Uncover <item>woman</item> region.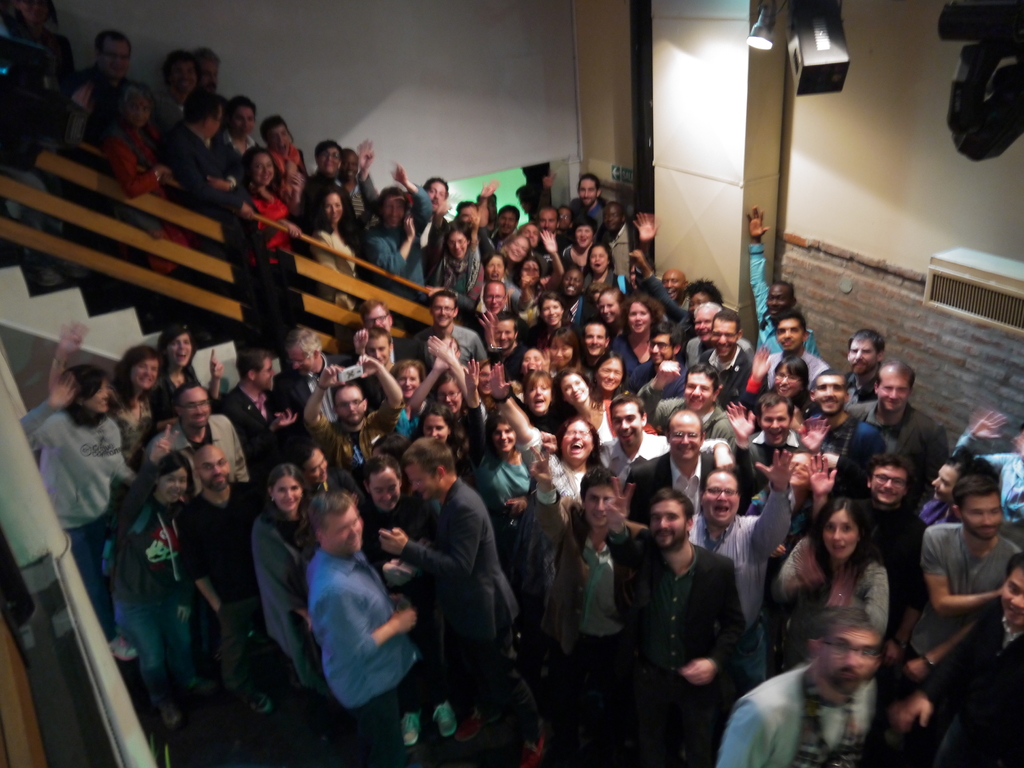
Uncovered: <region>543, 326, 588, 371</region>.
